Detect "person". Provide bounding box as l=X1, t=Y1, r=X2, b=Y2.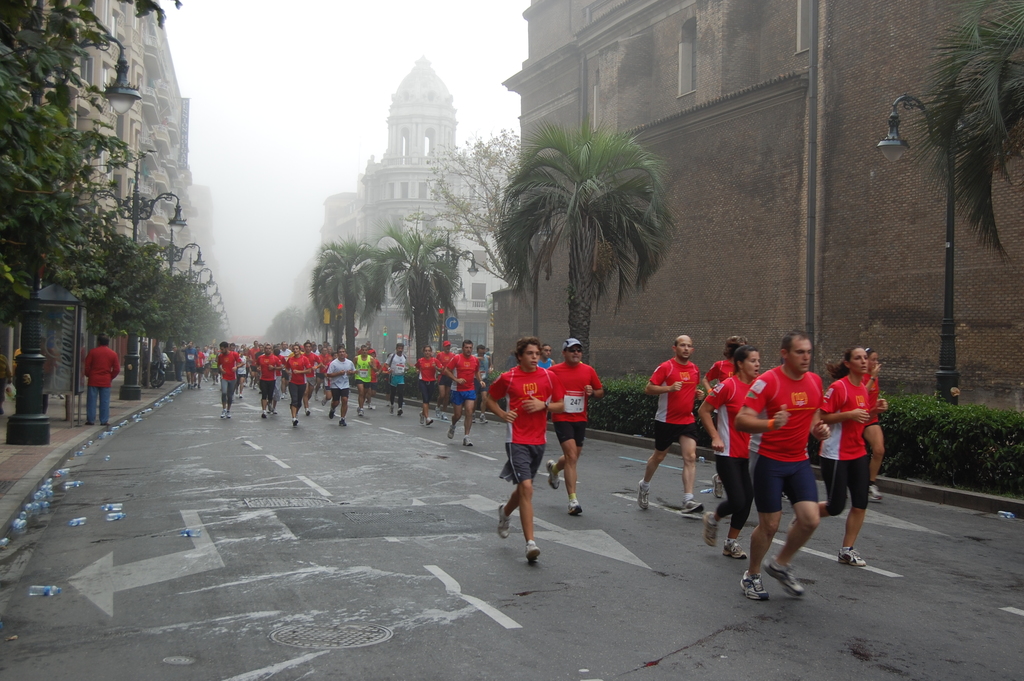
l=283, t=345, r=310, b=429.
